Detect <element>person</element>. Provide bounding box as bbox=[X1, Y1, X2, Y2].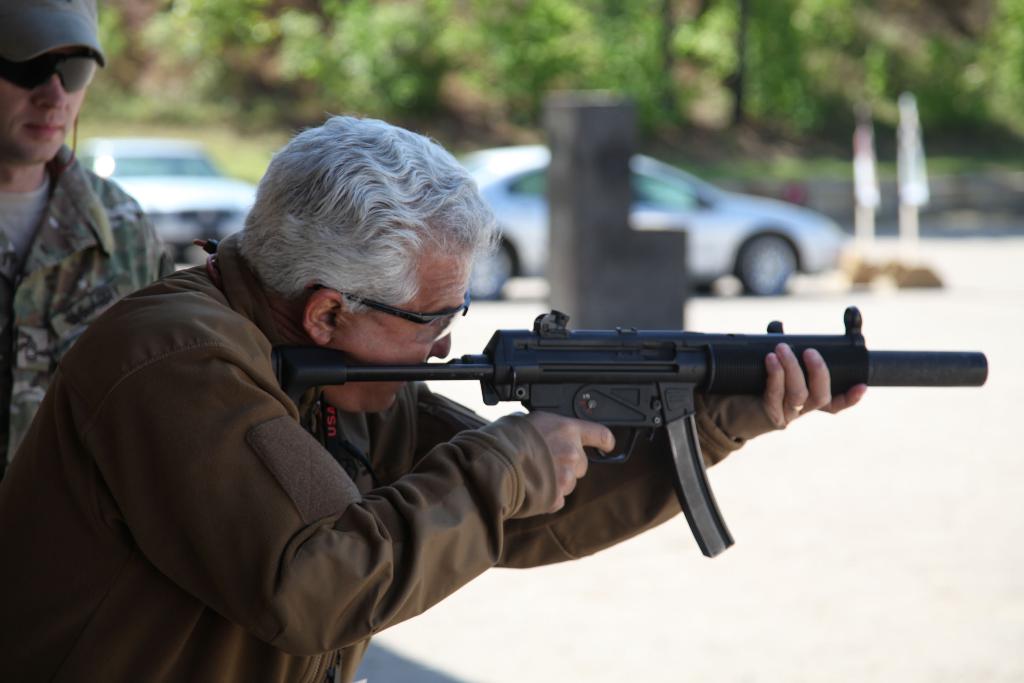
bbox=[0, 0, 175, 491].
